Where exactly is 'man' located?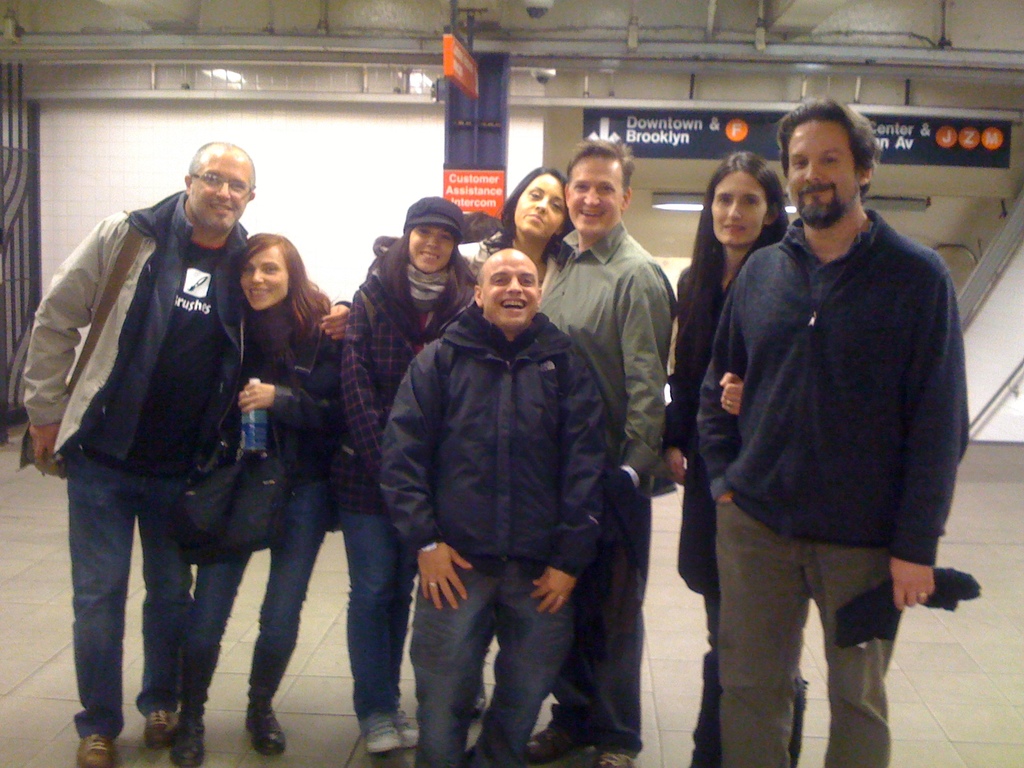
Its bounding box is (x1=20, y1=136, x2=351, y2=767).
